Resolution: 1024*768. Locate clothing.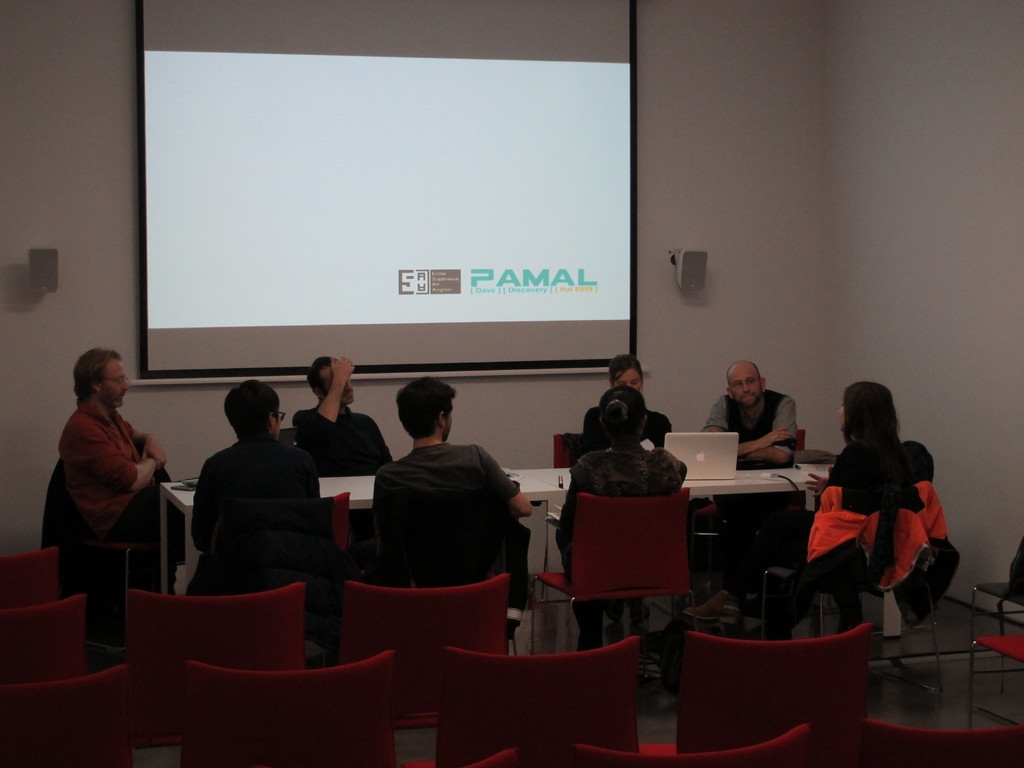
[left=54, top=403, right=187, bottom=598].
